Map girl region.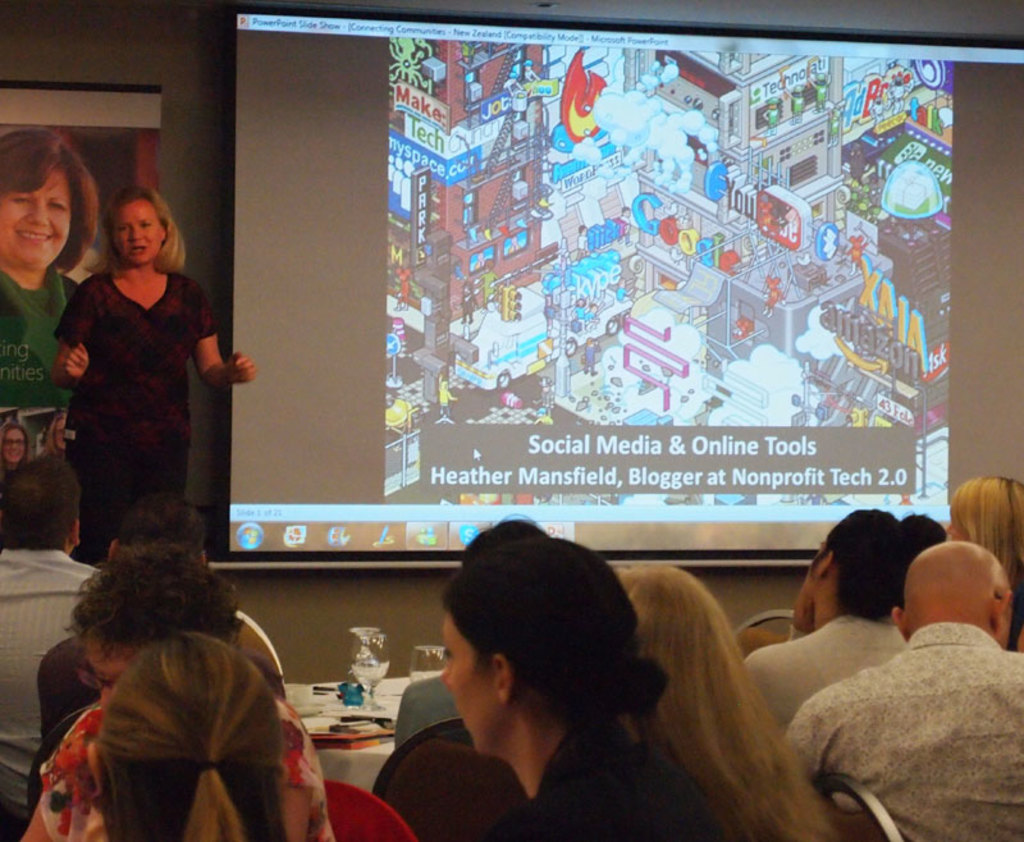
Mapped to 0:127:101:450.
